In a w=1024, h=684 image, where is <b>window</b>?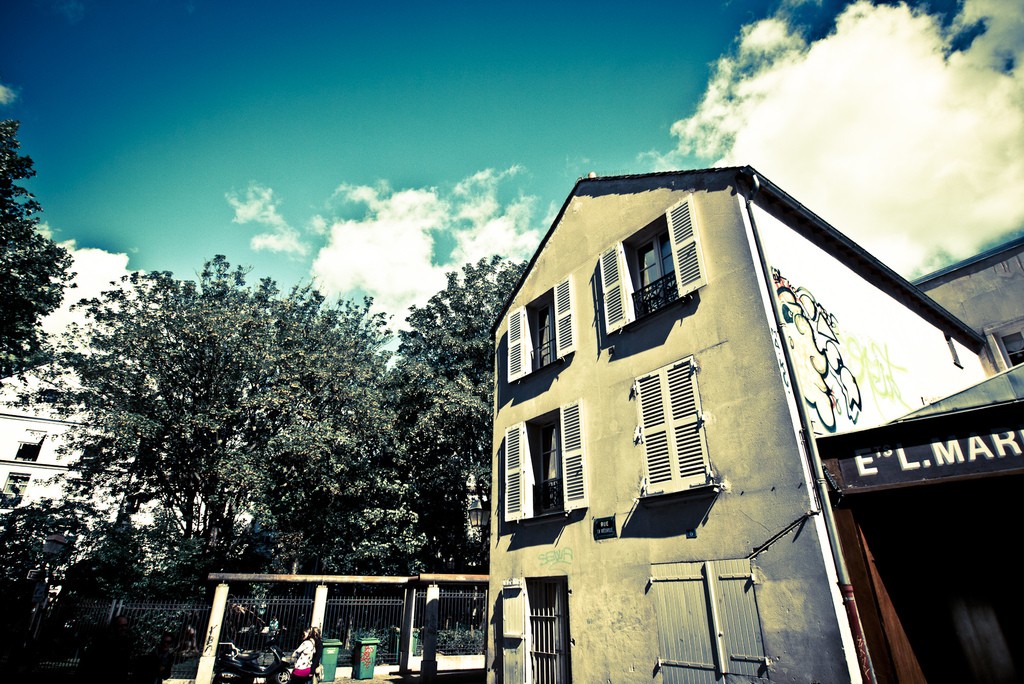
left=504, top=272, right=580, bottom=389.
